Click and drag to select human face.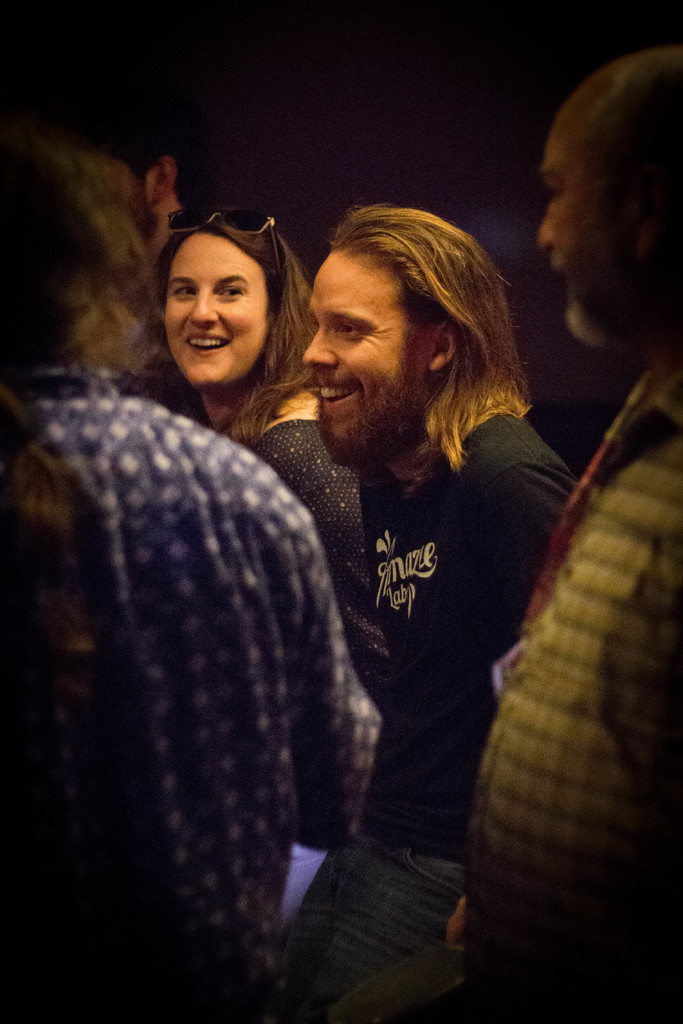
Selection: <bbox>531, 152, 615, 360</bbox>.
